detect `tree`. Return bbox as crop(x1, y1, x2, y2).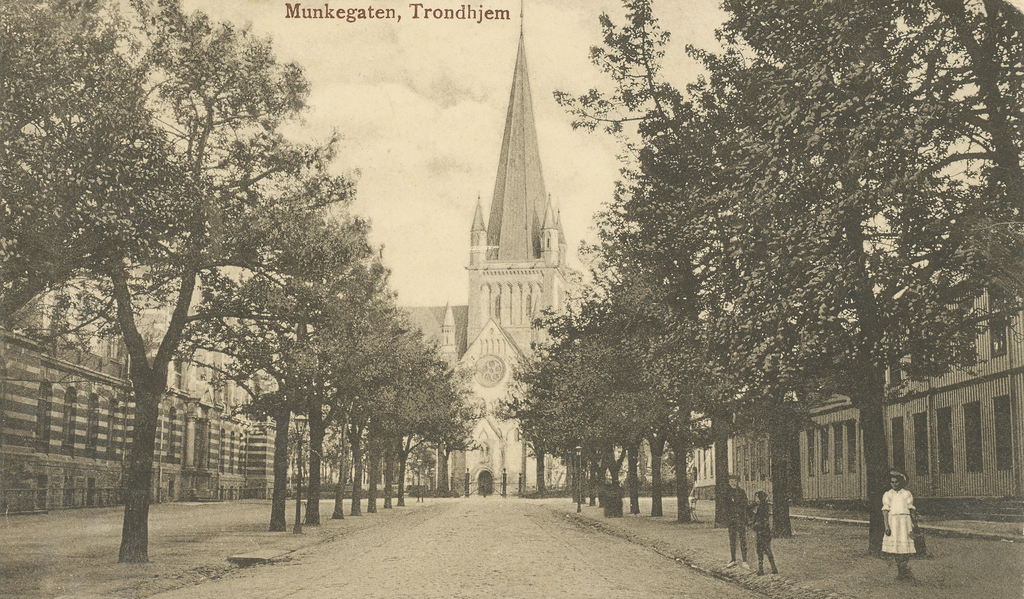
crop(161, 171, 394, 536).
